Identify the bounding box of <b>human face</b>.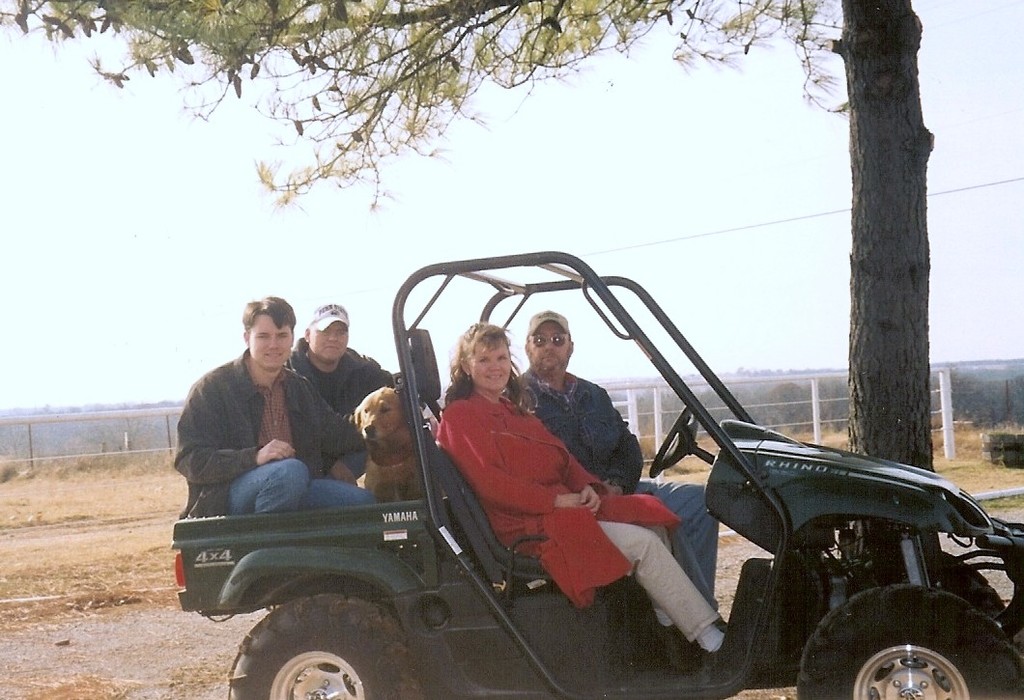
<box>312,322,350,357</box>.
